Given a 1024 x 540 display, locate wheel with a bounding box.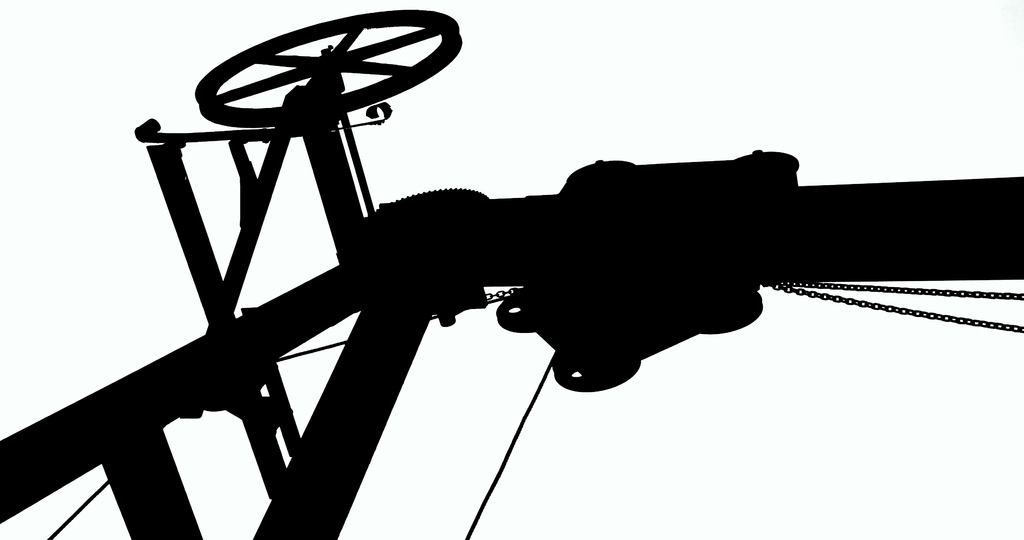
Located: 188, 0, 468, 122.
